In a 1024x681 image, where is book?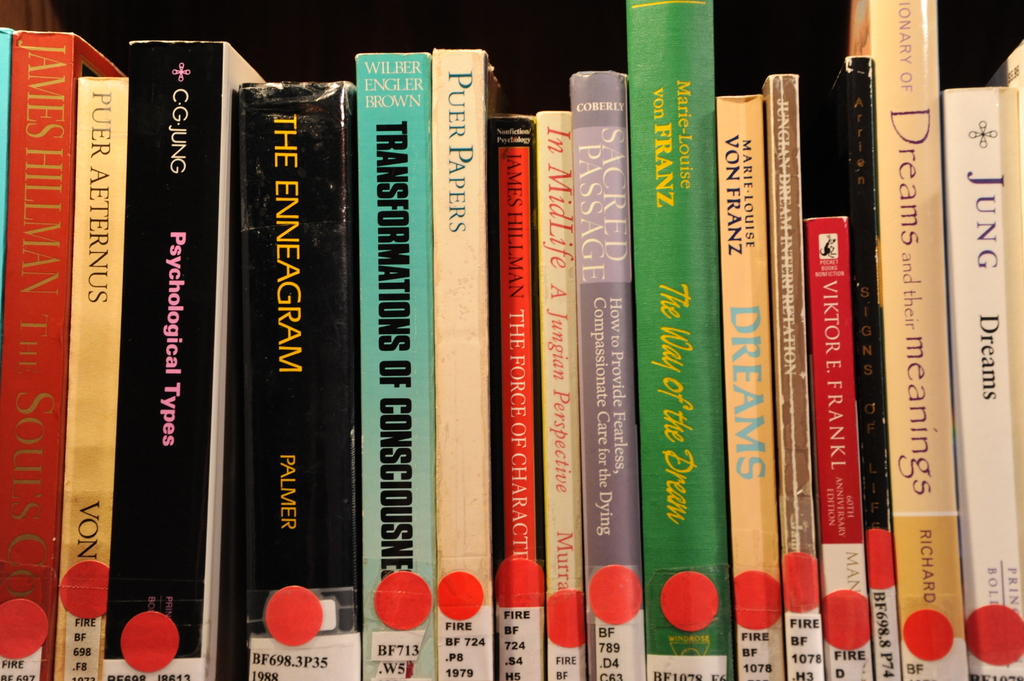
535, 109, 581, 680.
